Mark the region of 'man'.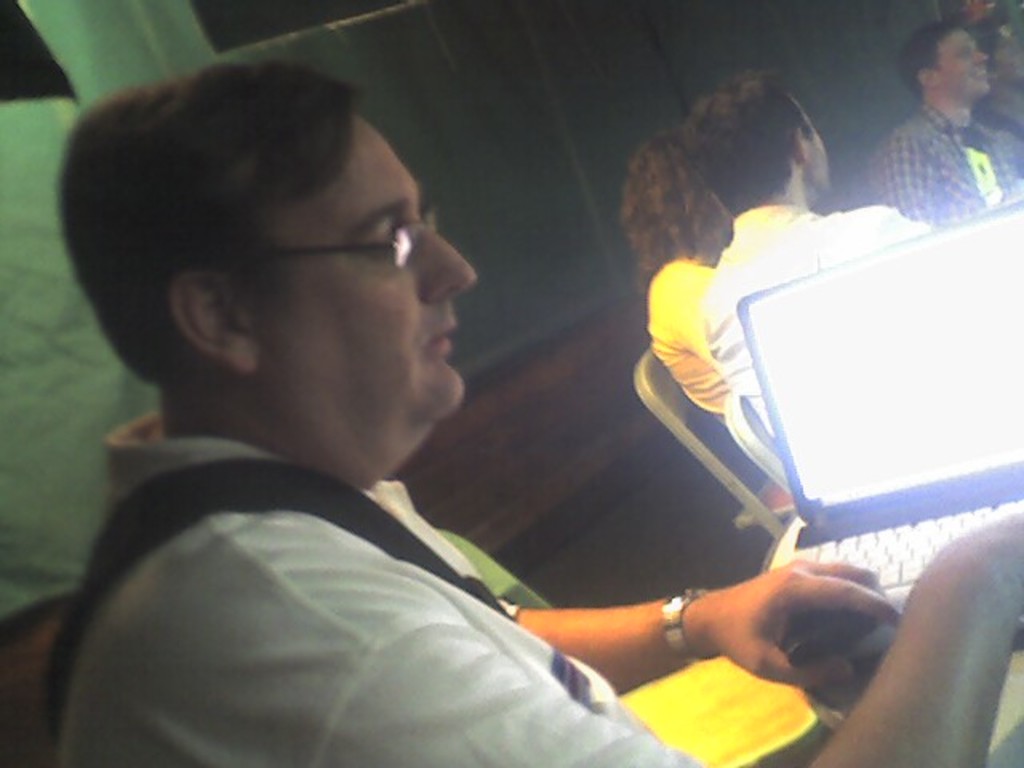
Region: detection(678, 82, 930, 434).
